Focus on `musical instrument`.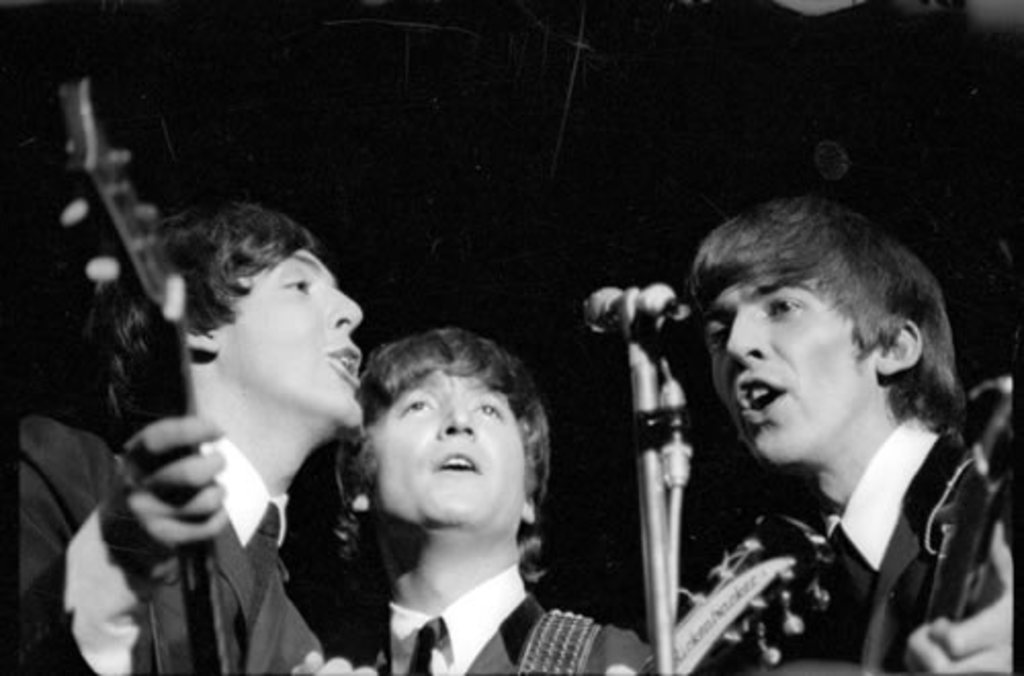
Focused at <box>20,74,393,674</box>.
